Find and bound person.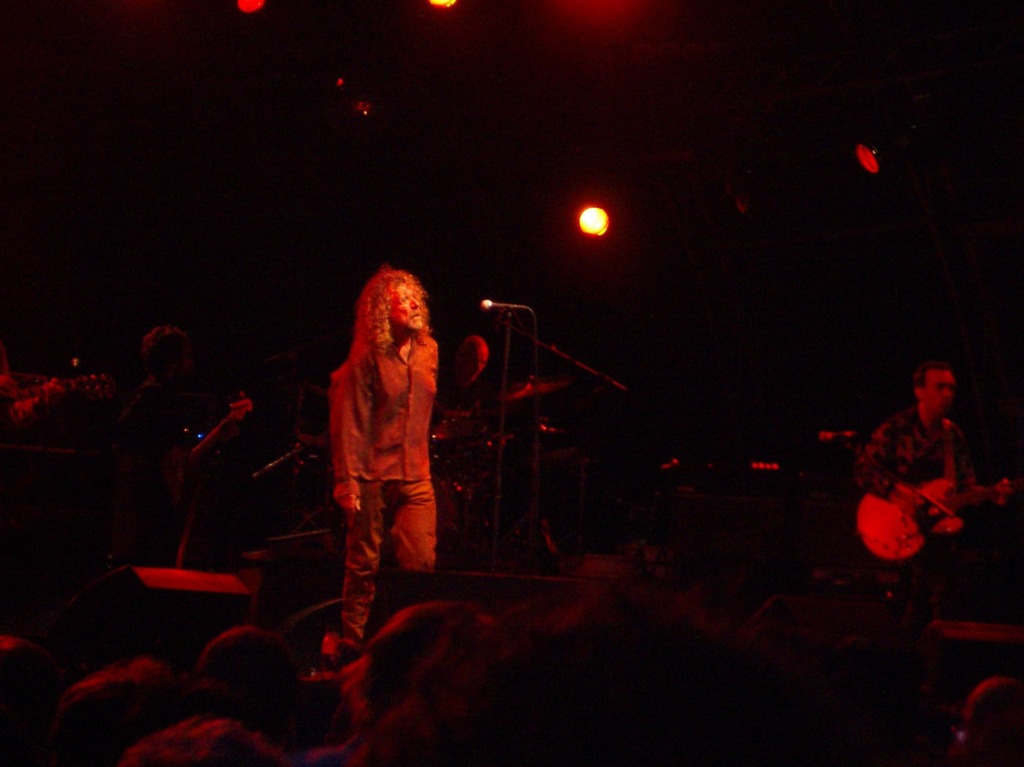
Bound: <box>106,317,216,565</box>.
